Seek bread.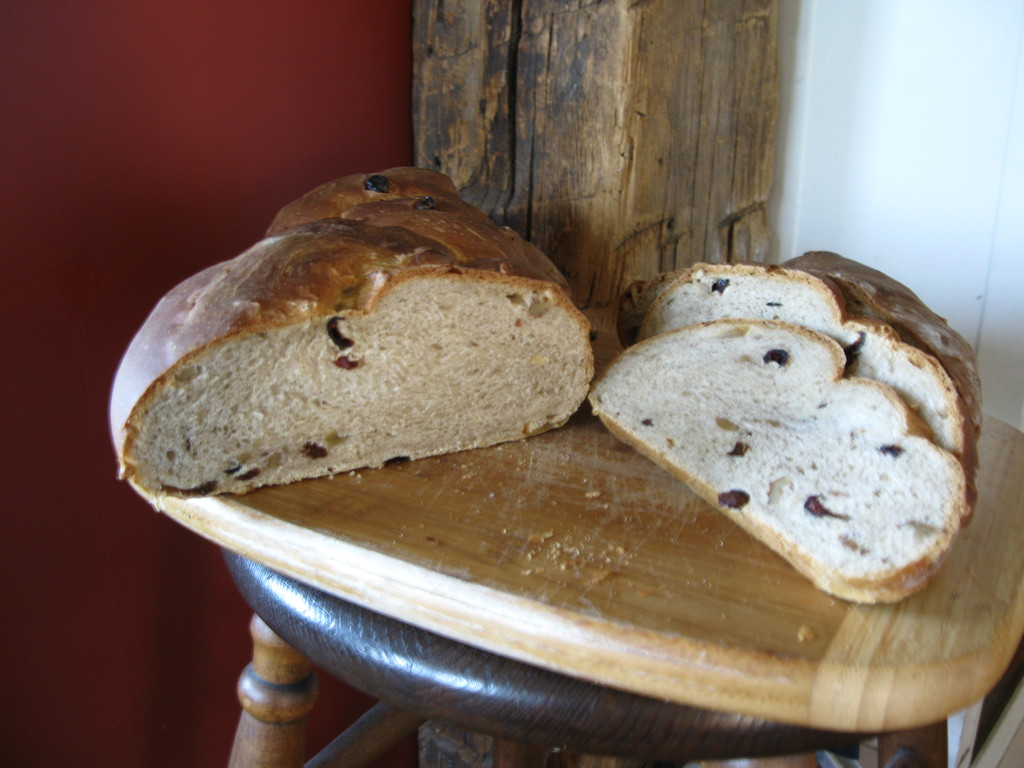
(left=779, top=247, right=976, bottom=419).
